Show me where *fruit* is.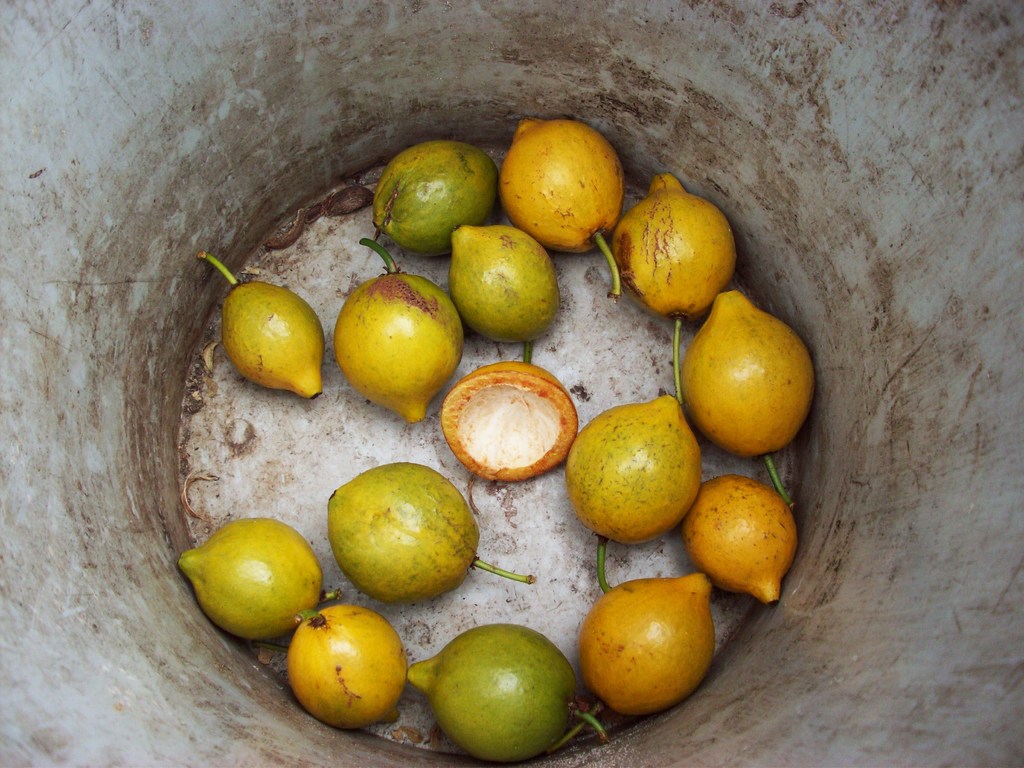
*fruit* is at l=375, t=139, r=497, b=260.
